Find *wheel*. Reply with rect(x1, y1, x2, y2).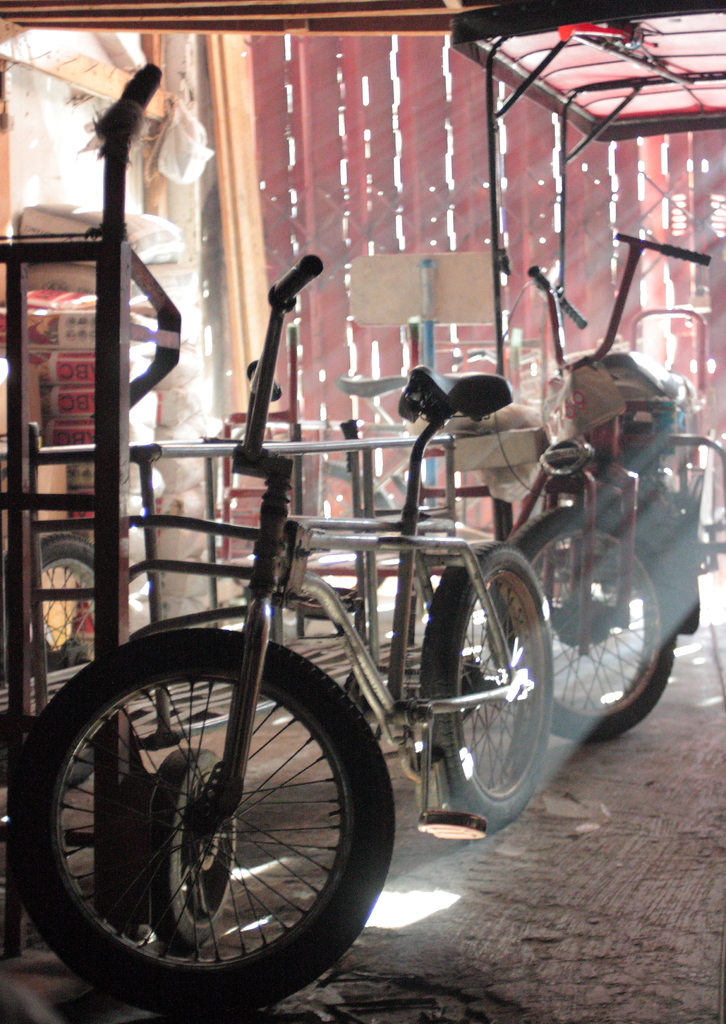
rect(408, 540, 554, 832).
